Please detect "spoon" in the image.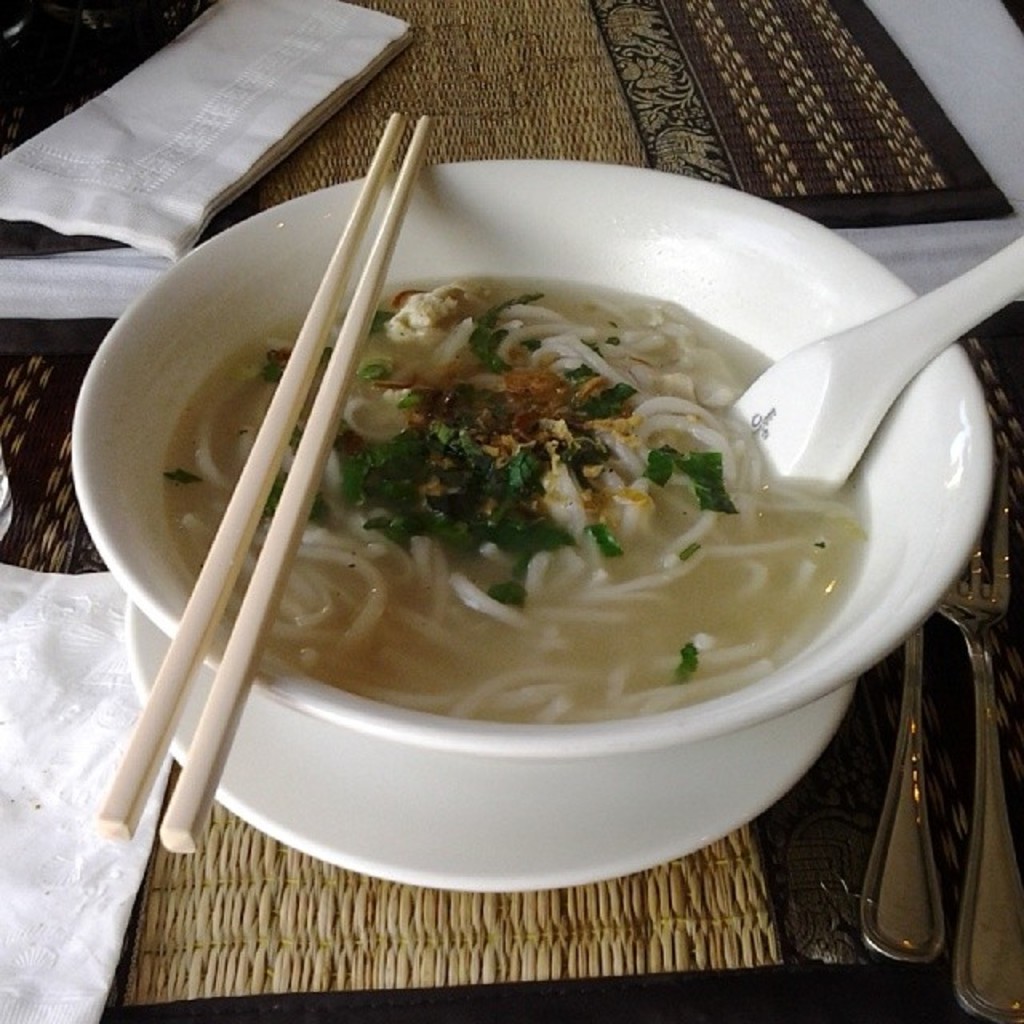
(728,238,1022,488).
